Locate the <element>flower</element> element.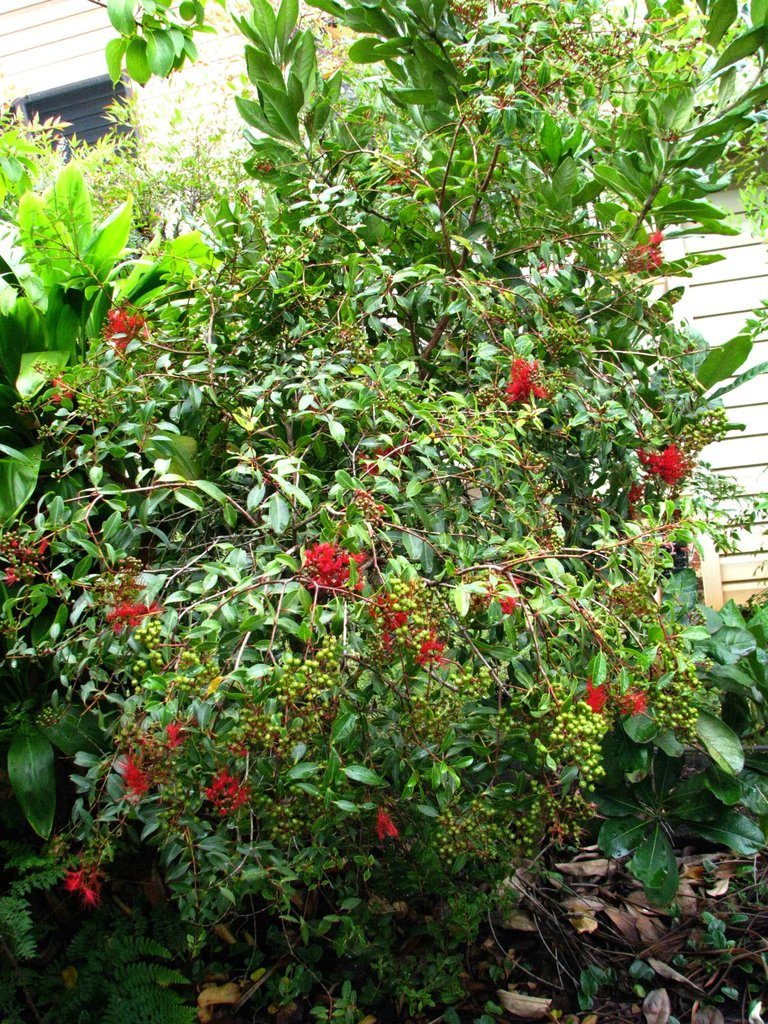
Element bbox: x1=611, y1=678, x2=656, y2=722.
